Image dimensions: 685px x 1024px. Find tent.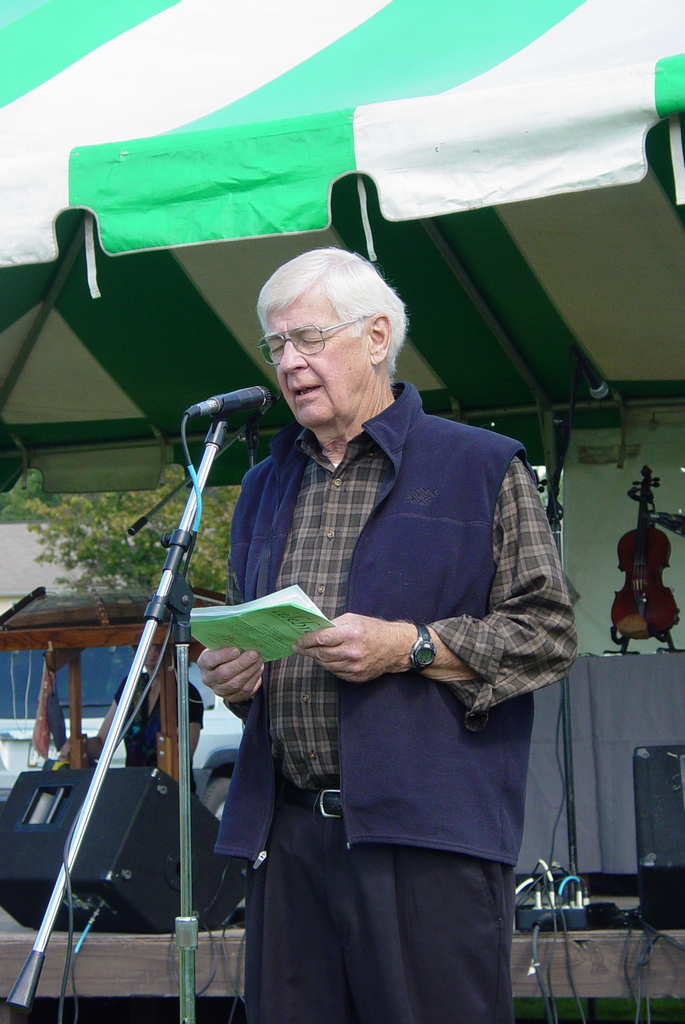
[0,0,684,920].
